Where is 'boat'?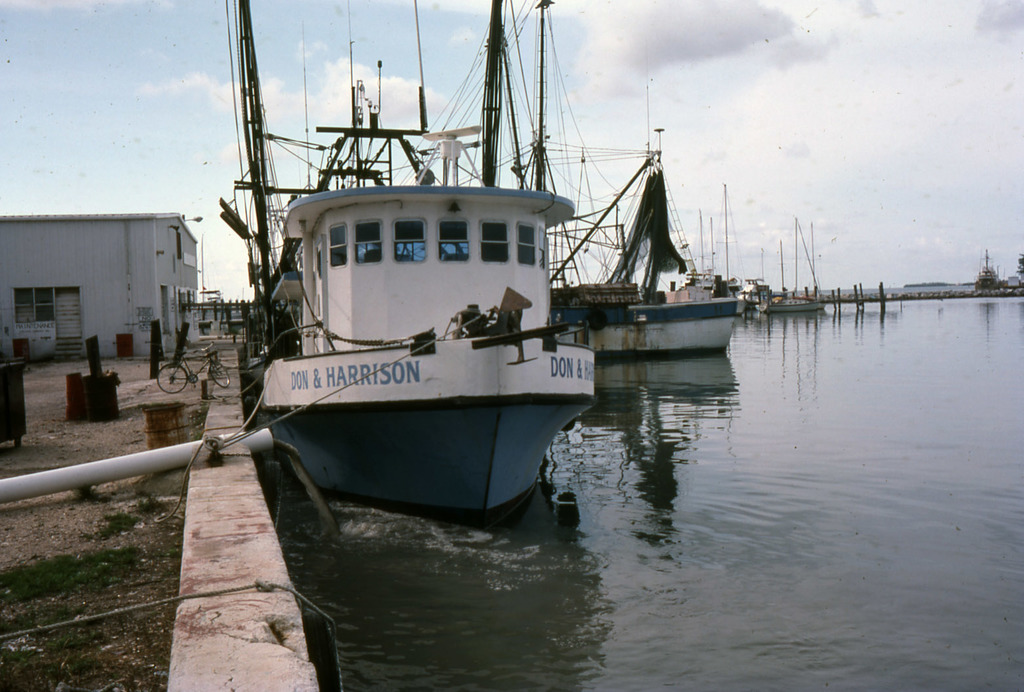
(left=231, top=67, right=651, bottom=533).
